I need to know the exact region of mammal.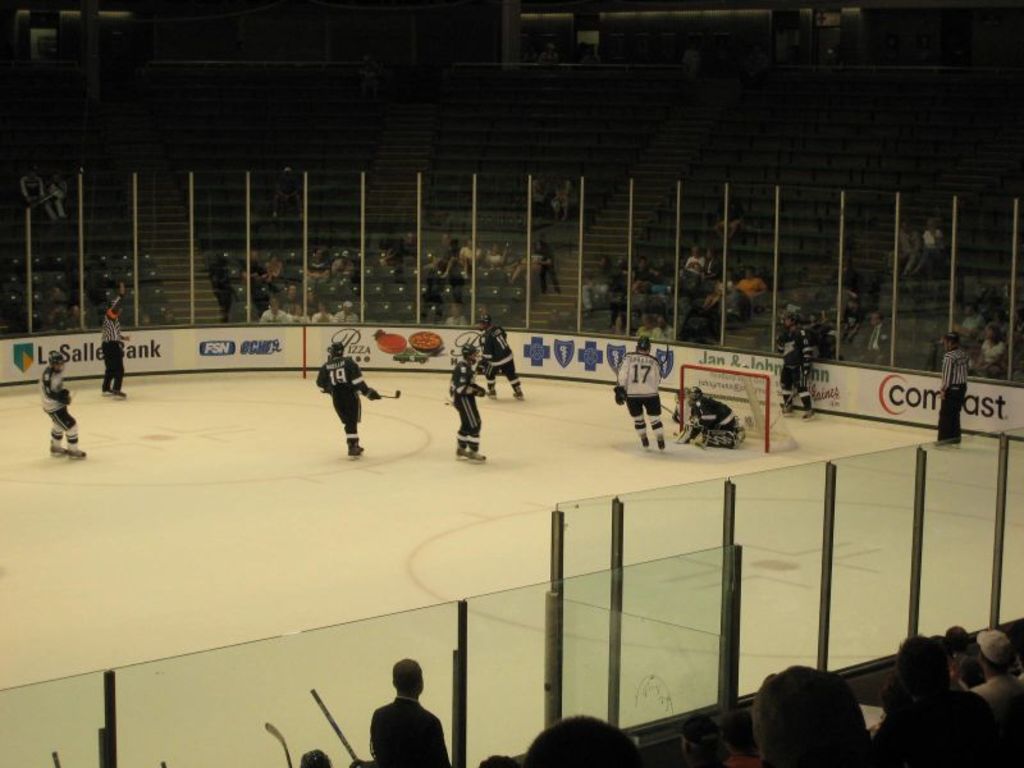
Region: rect(97, 283, 128, 399).
